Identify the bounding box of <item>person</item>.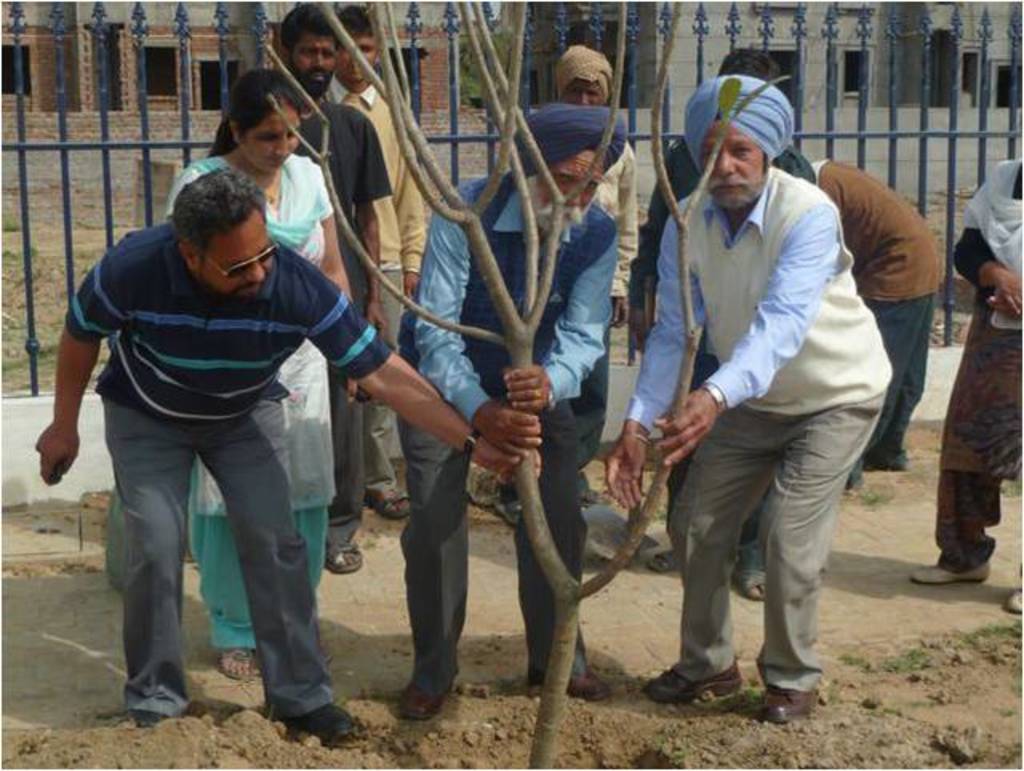
box=[627, 45, 821, 600].
